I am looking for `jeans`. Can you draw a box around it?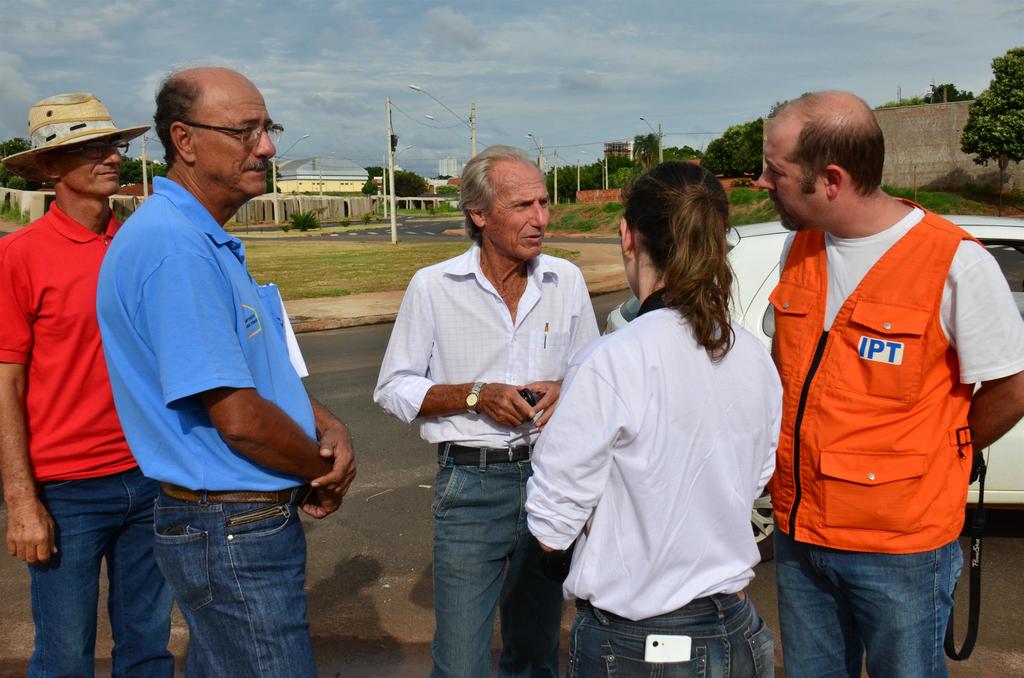
Sure, the bounding box is crop(29, 464, 174, 677).
